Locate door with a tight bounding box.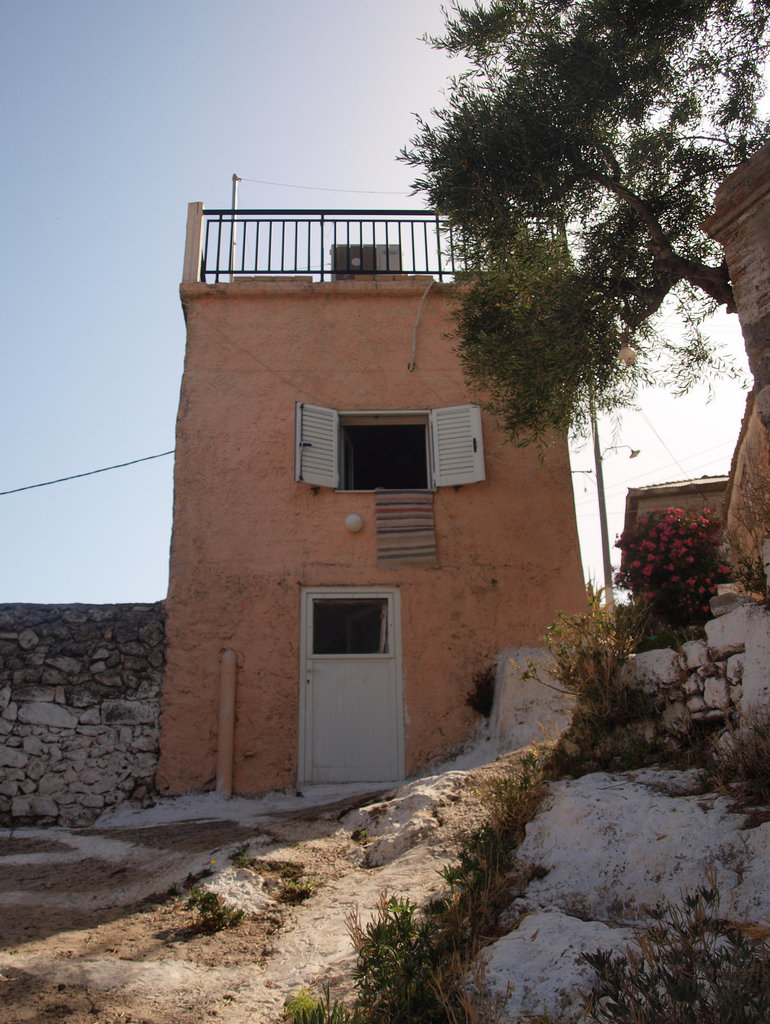
detection(283, 569, 420, 767).
